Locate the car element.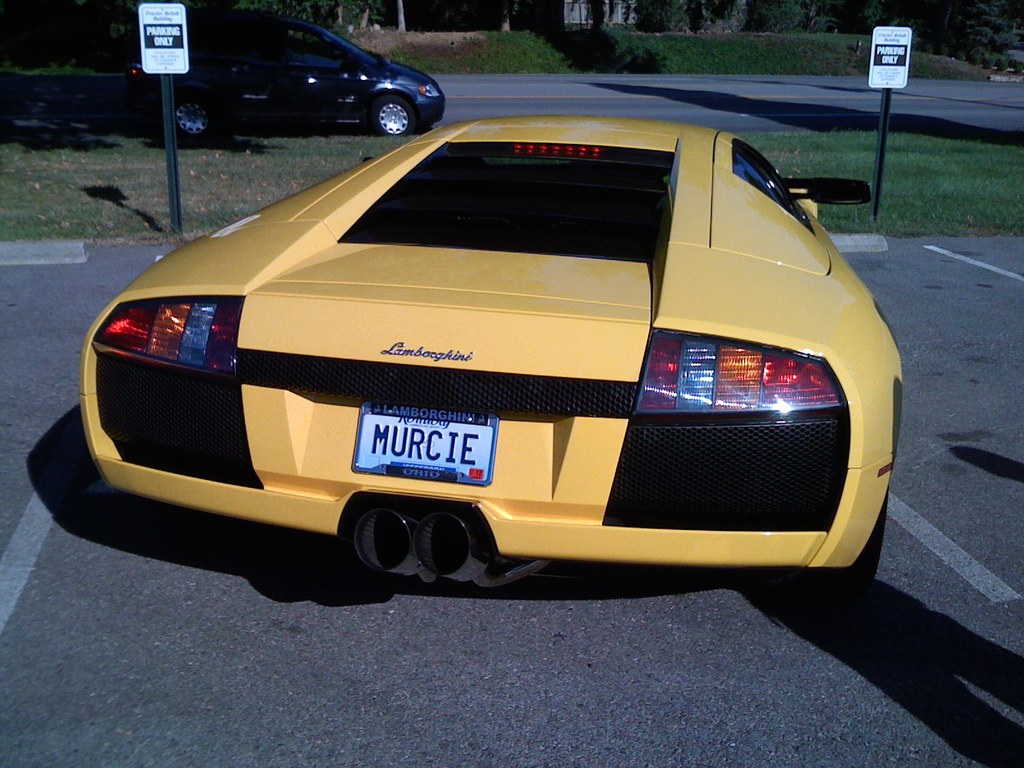
Element bbox: box(126, 7, 446, 138).
